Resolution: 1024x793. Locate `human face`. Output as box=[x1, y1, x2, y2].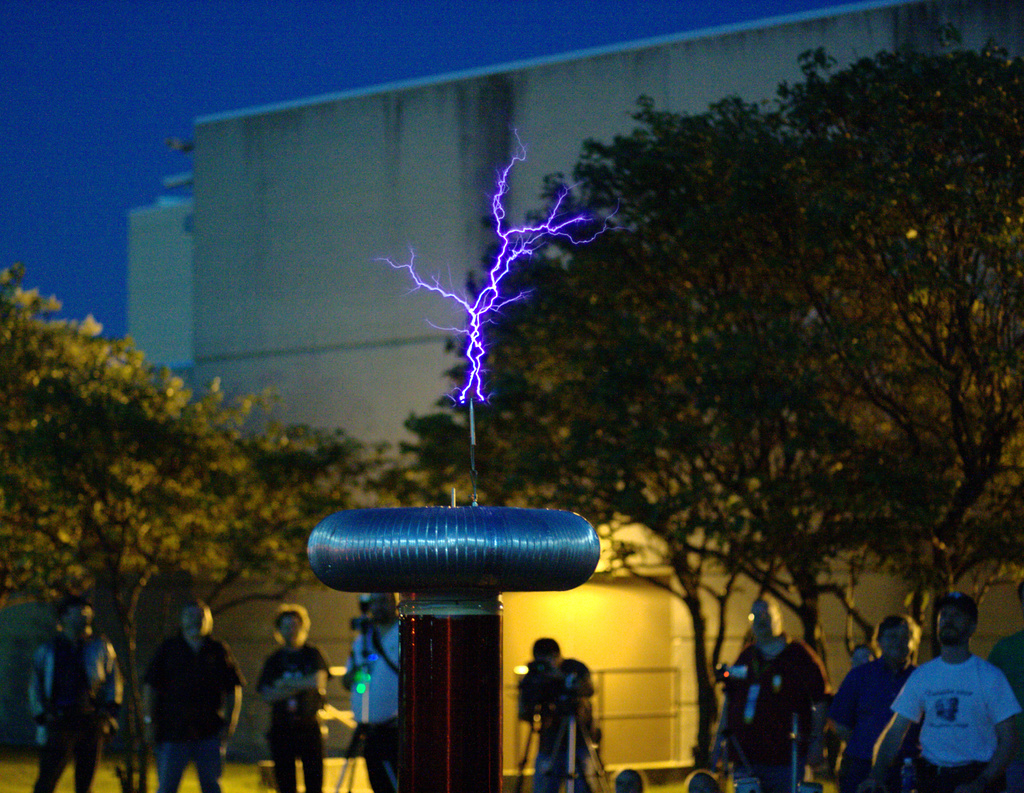
box=[184, 604, 209, 636].
